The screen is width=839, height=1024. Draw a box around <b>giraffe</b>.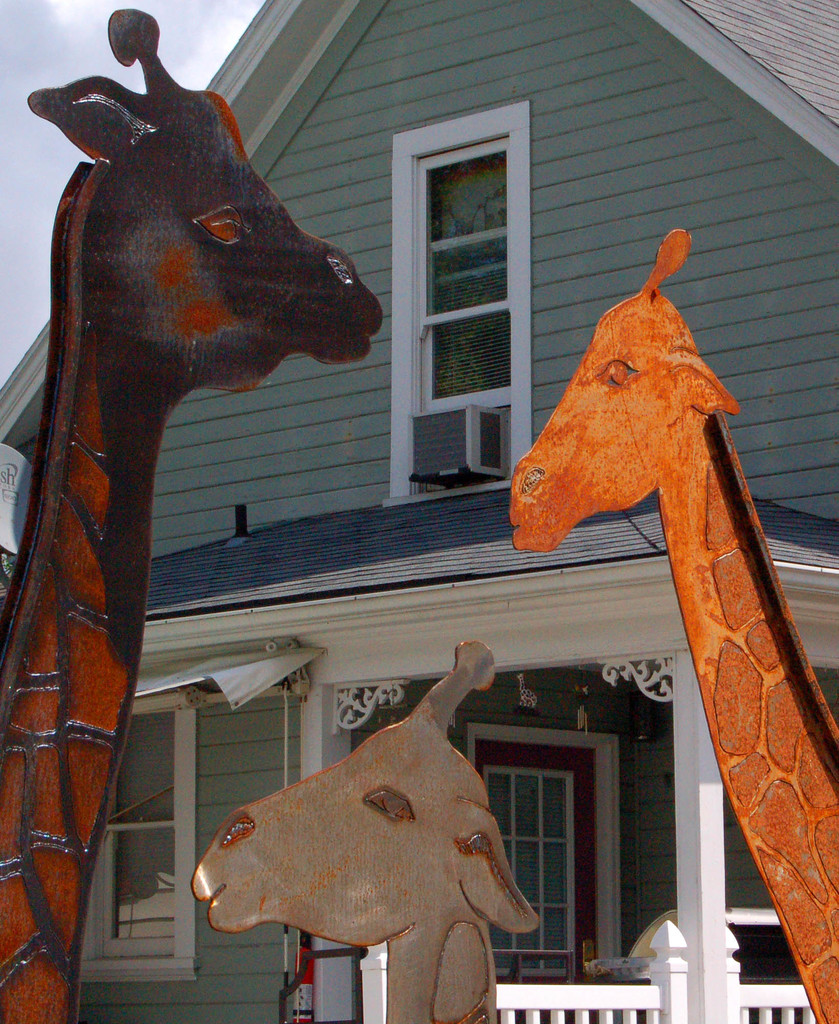
x1=502 y1=243 x2=817 y2=979.
